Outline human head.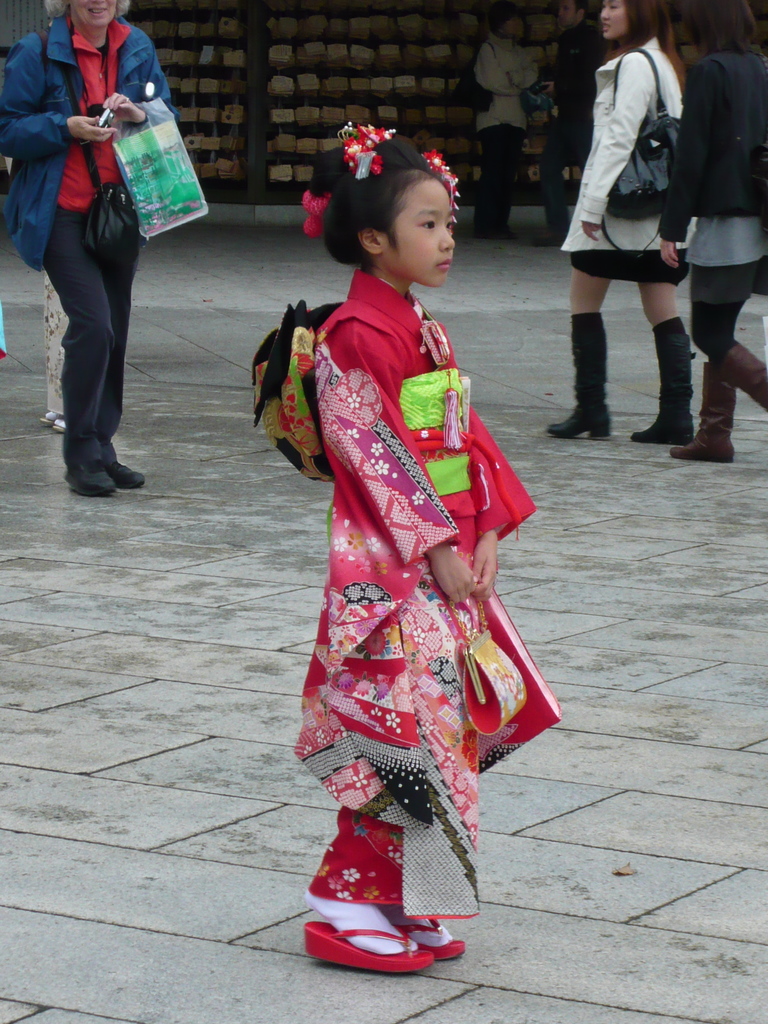
Outline: select_region(554, 0, 586, 31).
